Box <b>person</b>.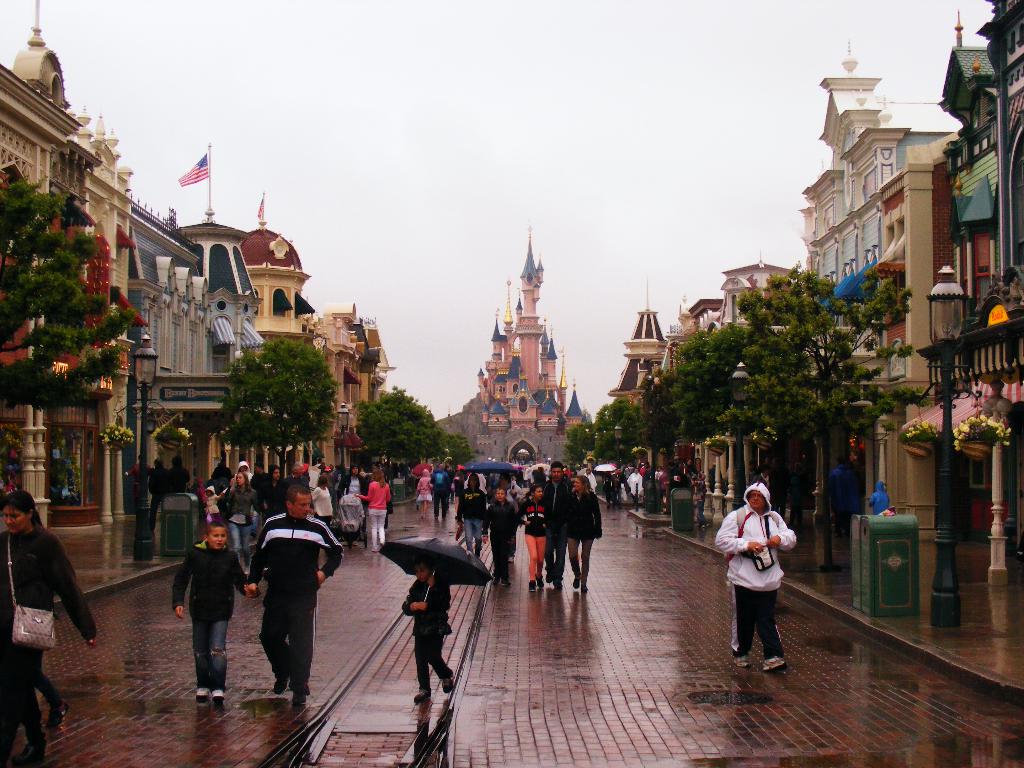
box=[748, 465, 768, 481].
